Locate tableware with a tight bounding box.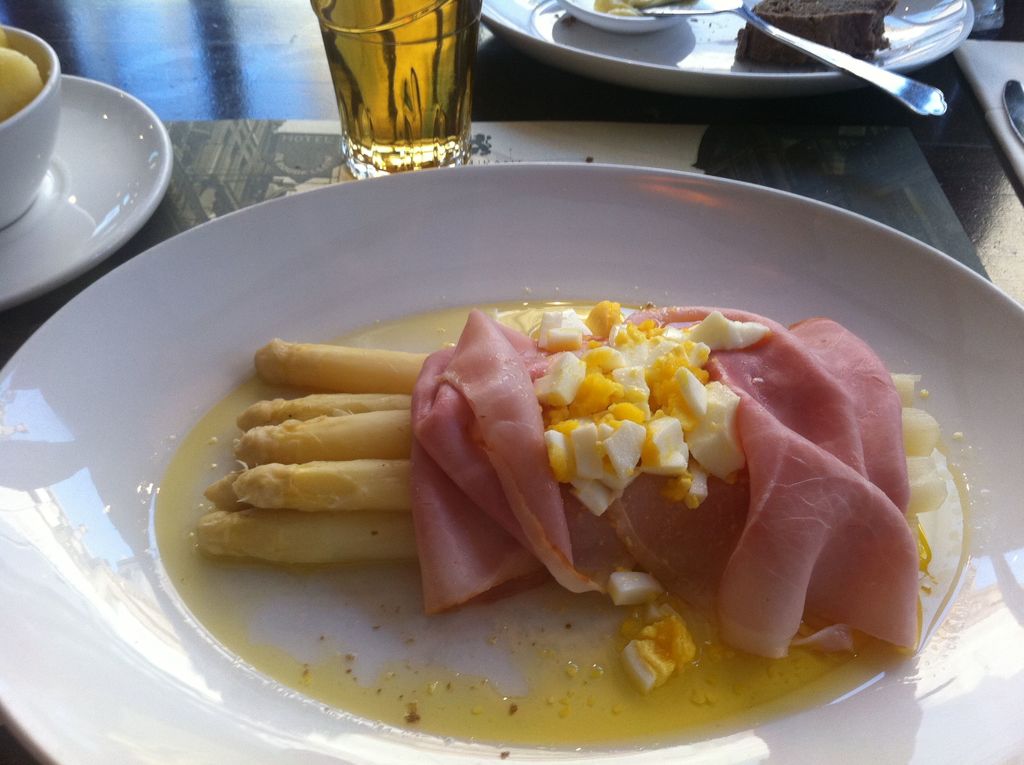
Rect(0, 70, 166, 293).
